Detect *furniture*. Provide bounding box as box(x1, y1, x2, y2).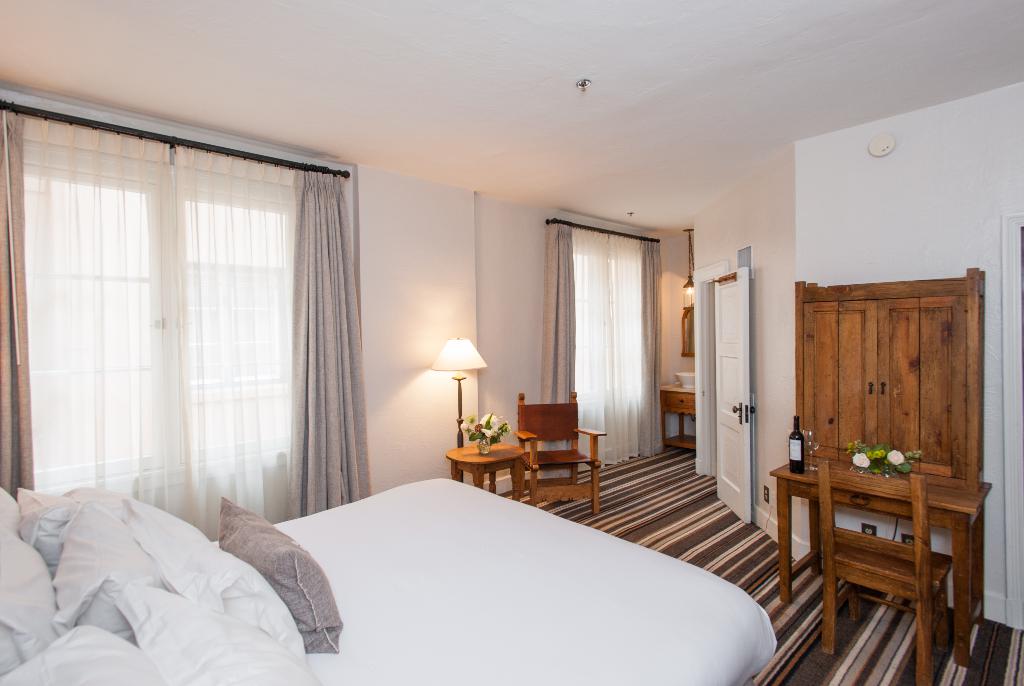
box(660, 379, 695, 449).
